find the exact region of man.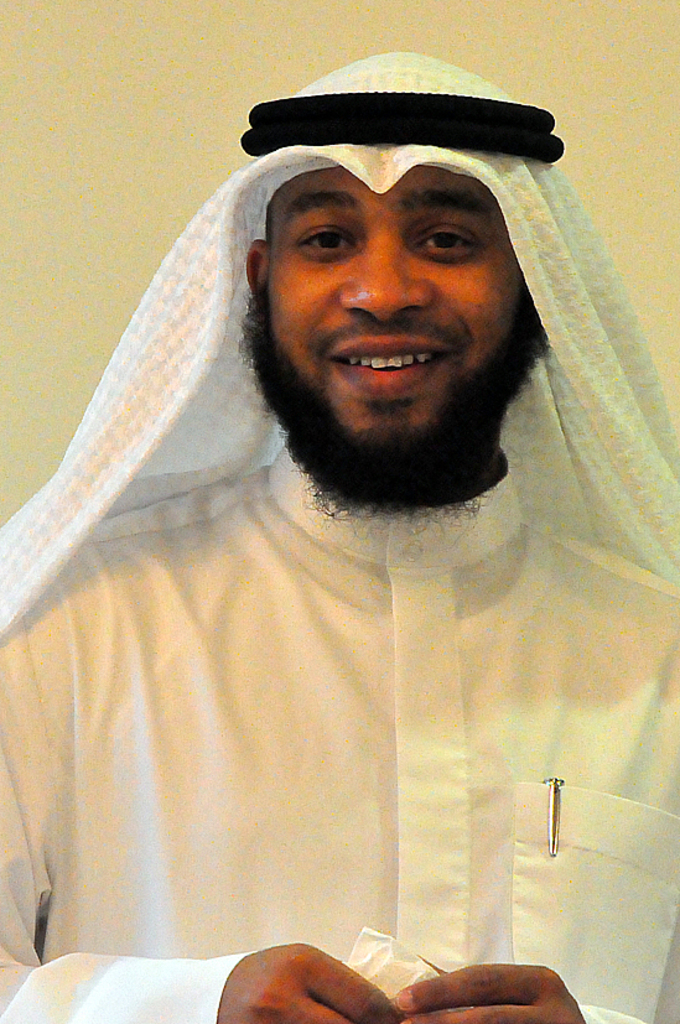
Exact region: 0, 33, 653, 942.
